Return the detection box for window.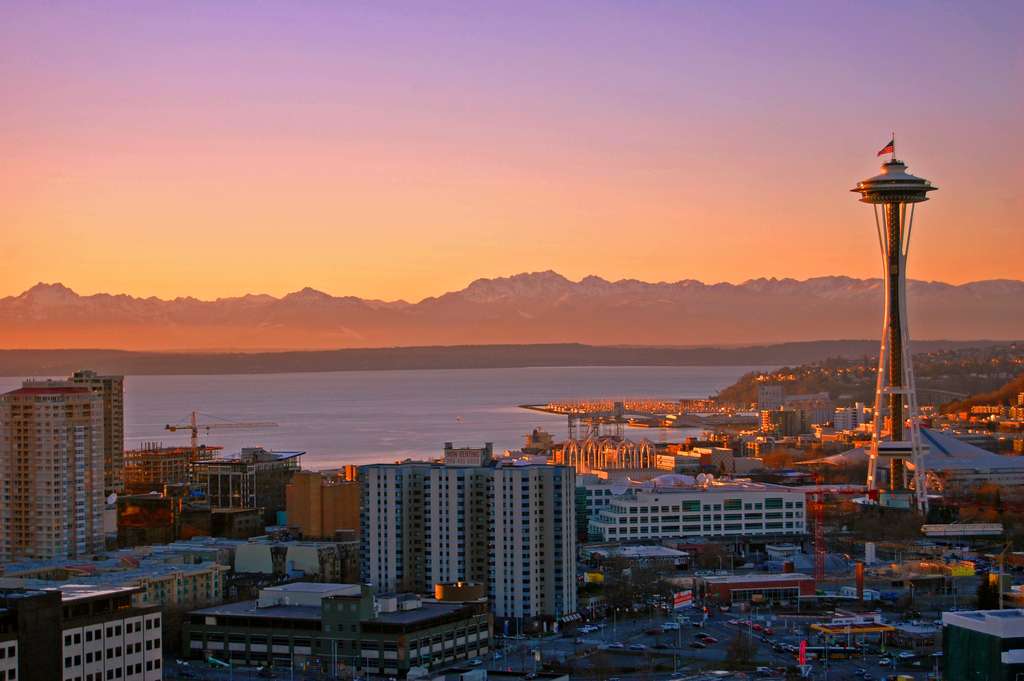
select_region(783, 521, 794, 529).
